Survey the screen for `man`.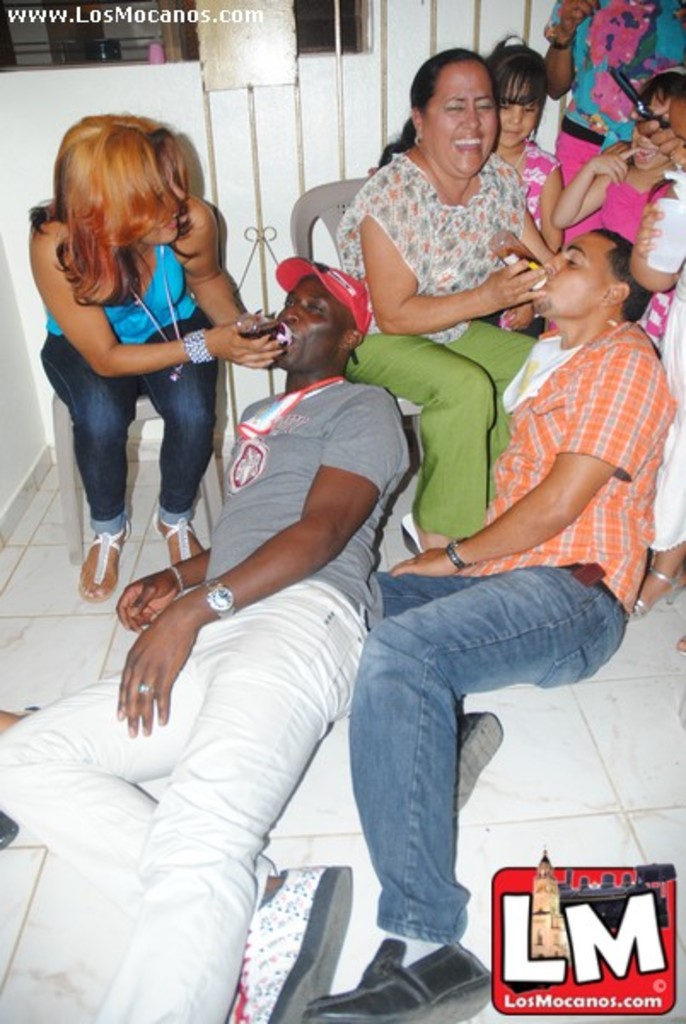
Survey found: (x1=0, y1=249, x2=423, y2=1022).
